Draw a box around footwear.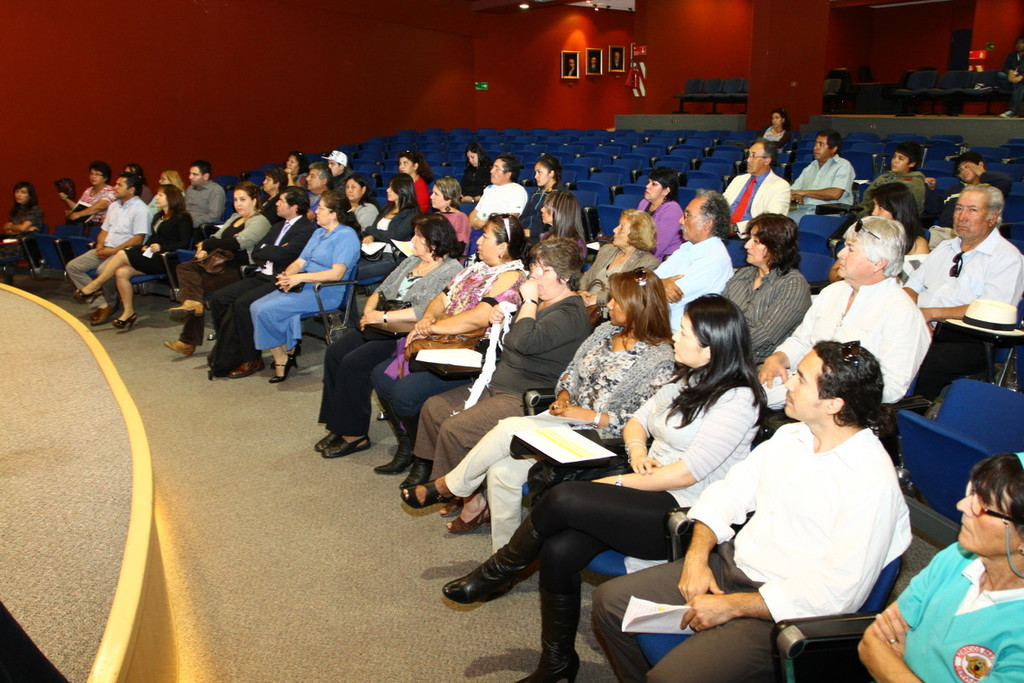
[left=461, top=548, right=533, bottom=628].
